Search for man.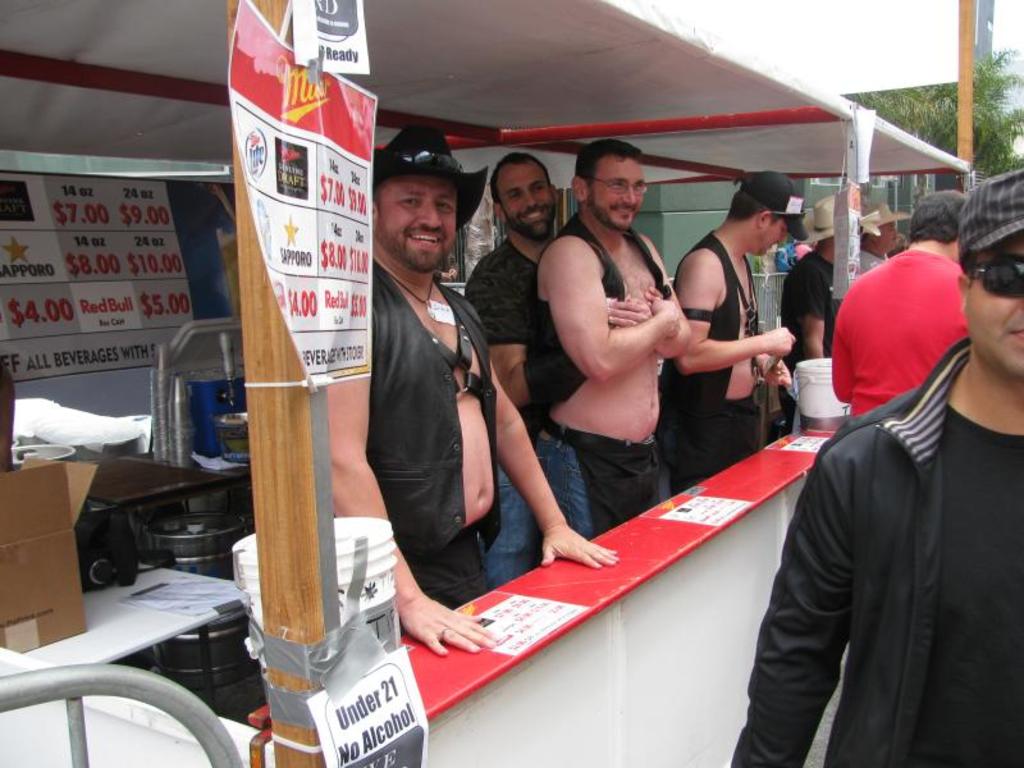
Found at [left=828, top=180, right=973, bottom=433].
